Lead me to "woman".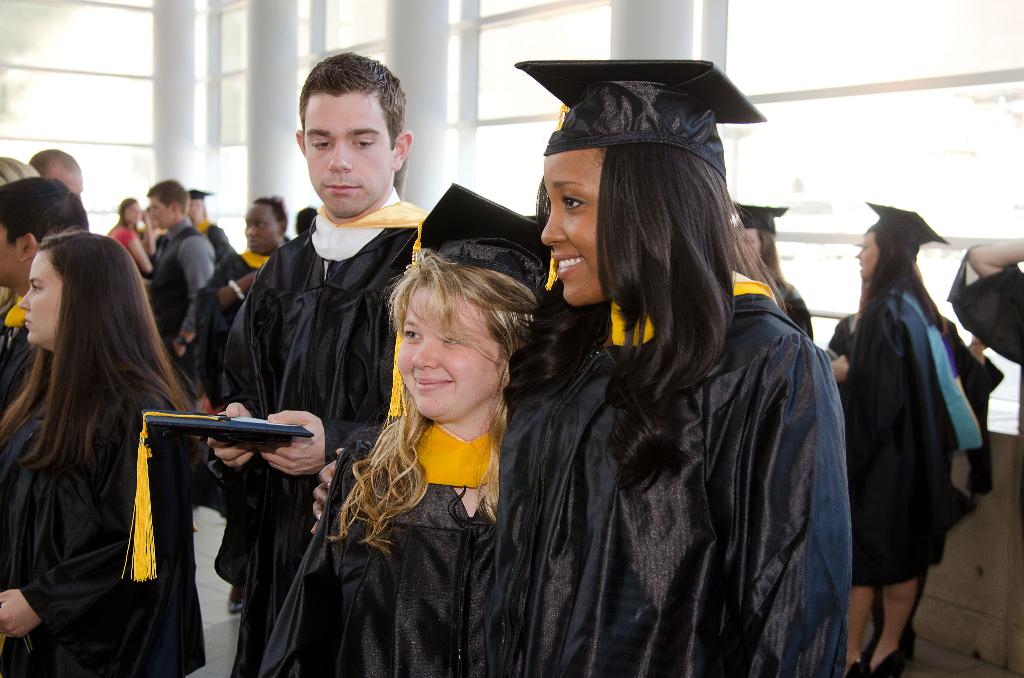
Lead to 108:197:154:275.
